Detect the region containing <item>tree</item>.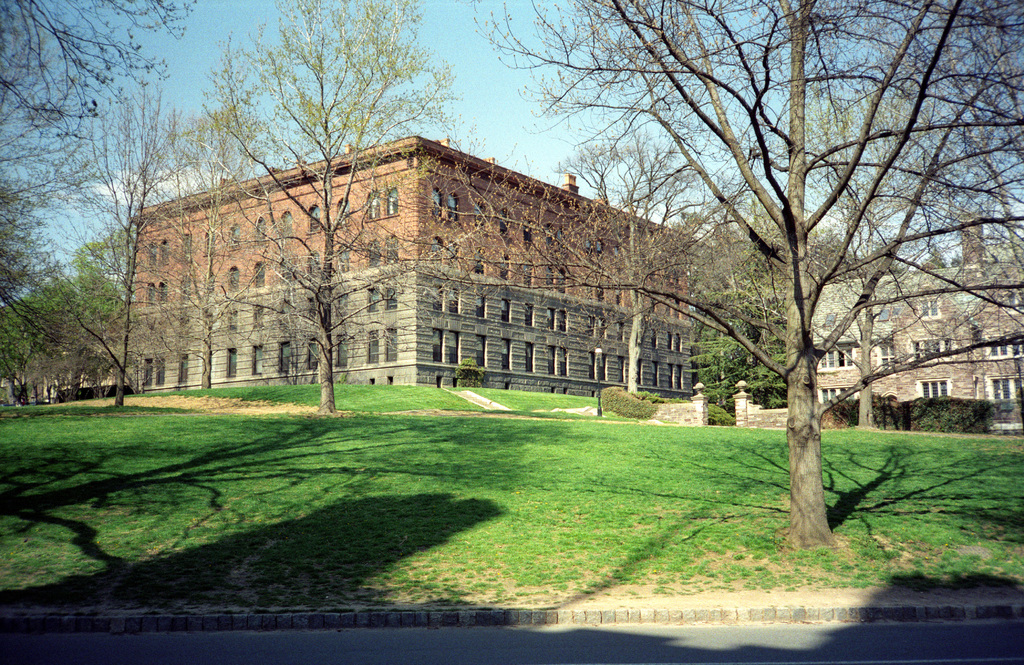
193,0,479,413.
